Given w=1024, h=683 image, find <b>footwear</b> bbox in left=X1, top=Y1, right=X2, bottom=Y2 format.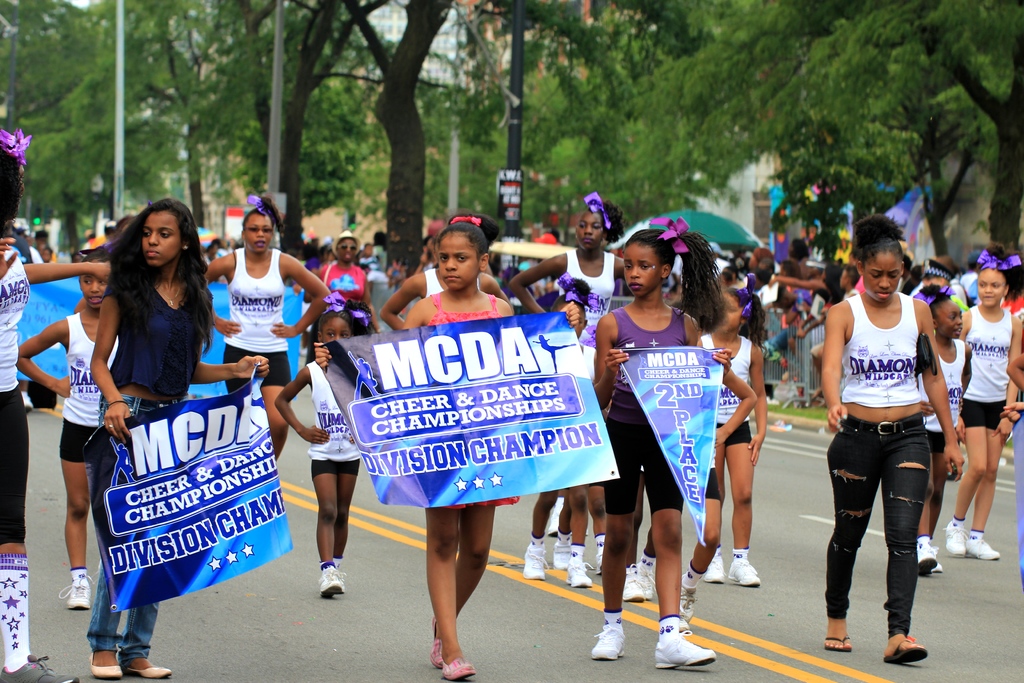
left=0, top=659, right=76, bottom=682.
